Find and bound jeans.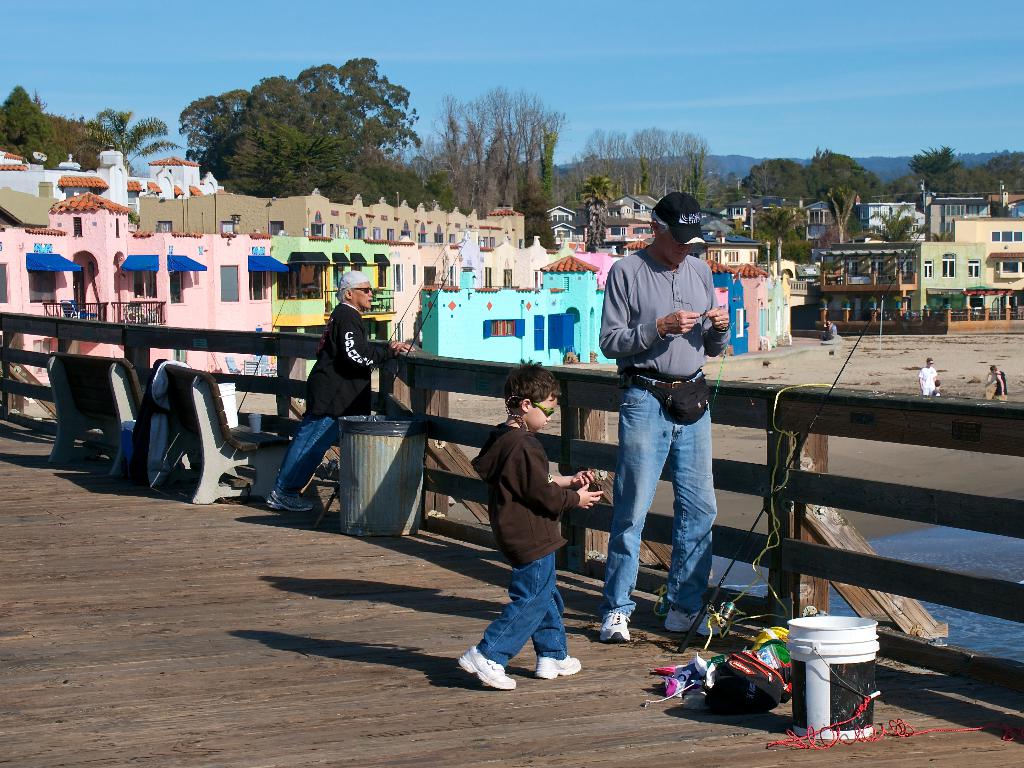
Bound: [271, 413, 351, 499].
